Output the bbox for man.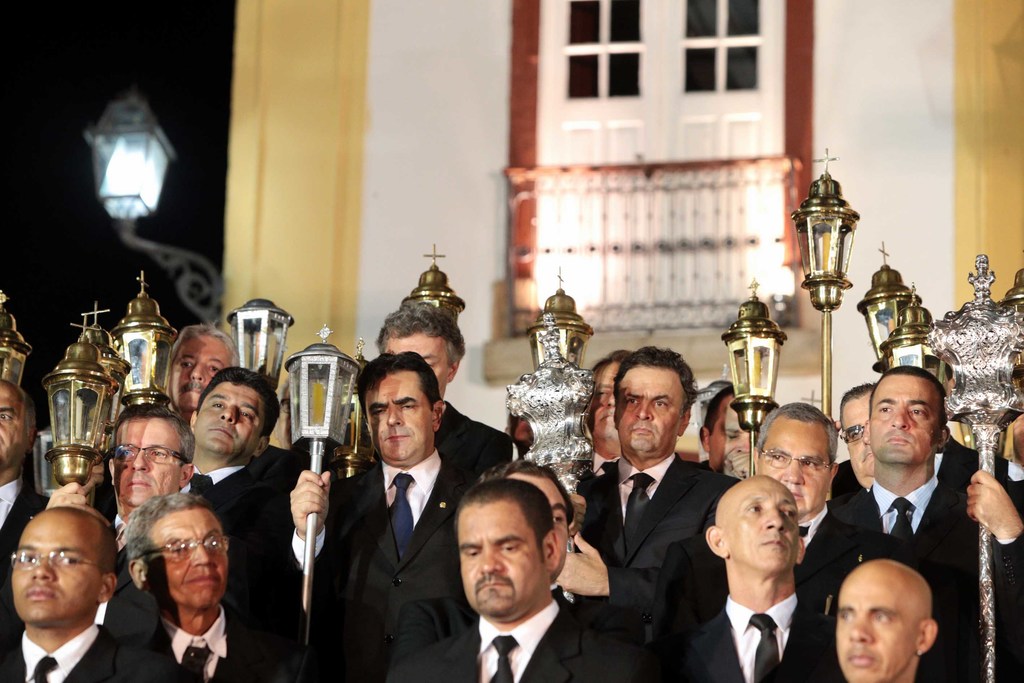
left=829, top=384, right=875, bottom=506.
